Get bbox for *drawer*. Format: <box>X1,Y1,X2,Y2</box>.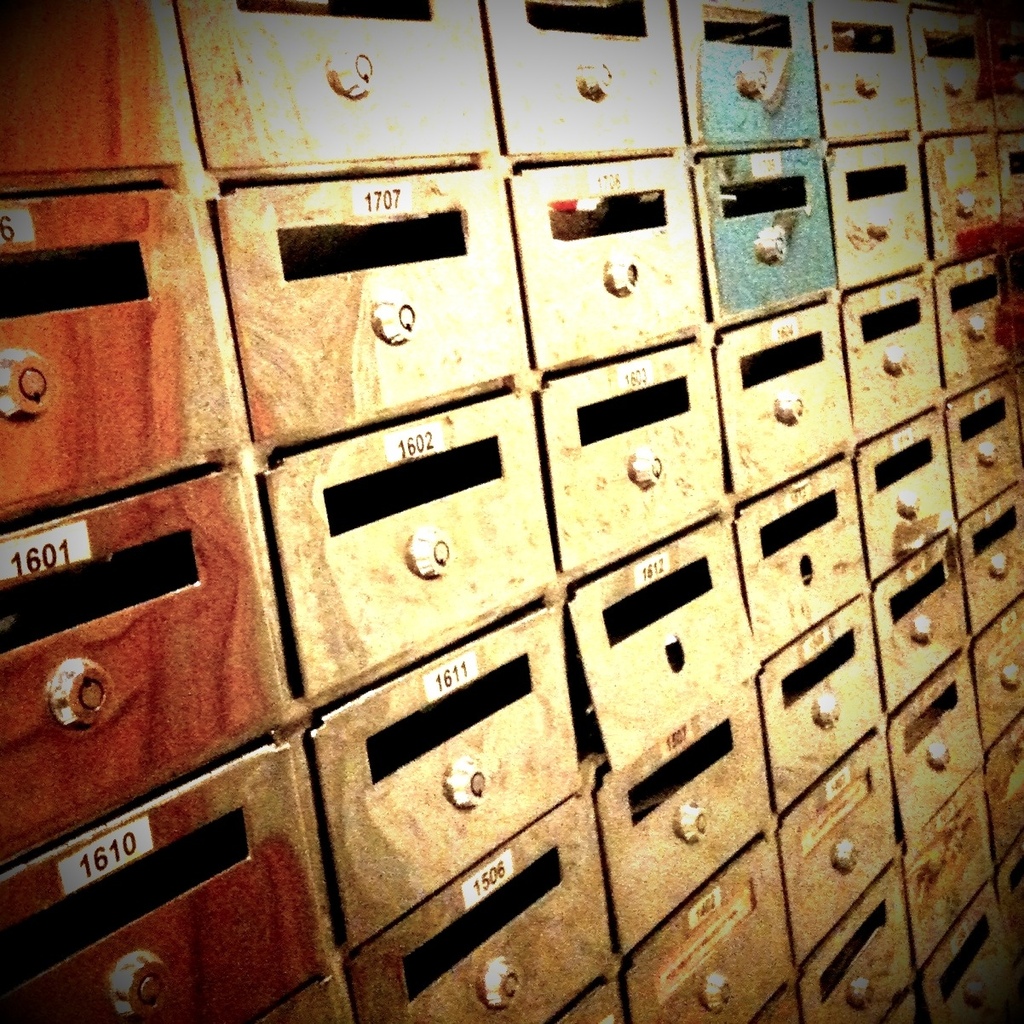
<box>675,0,828,147</box>.
